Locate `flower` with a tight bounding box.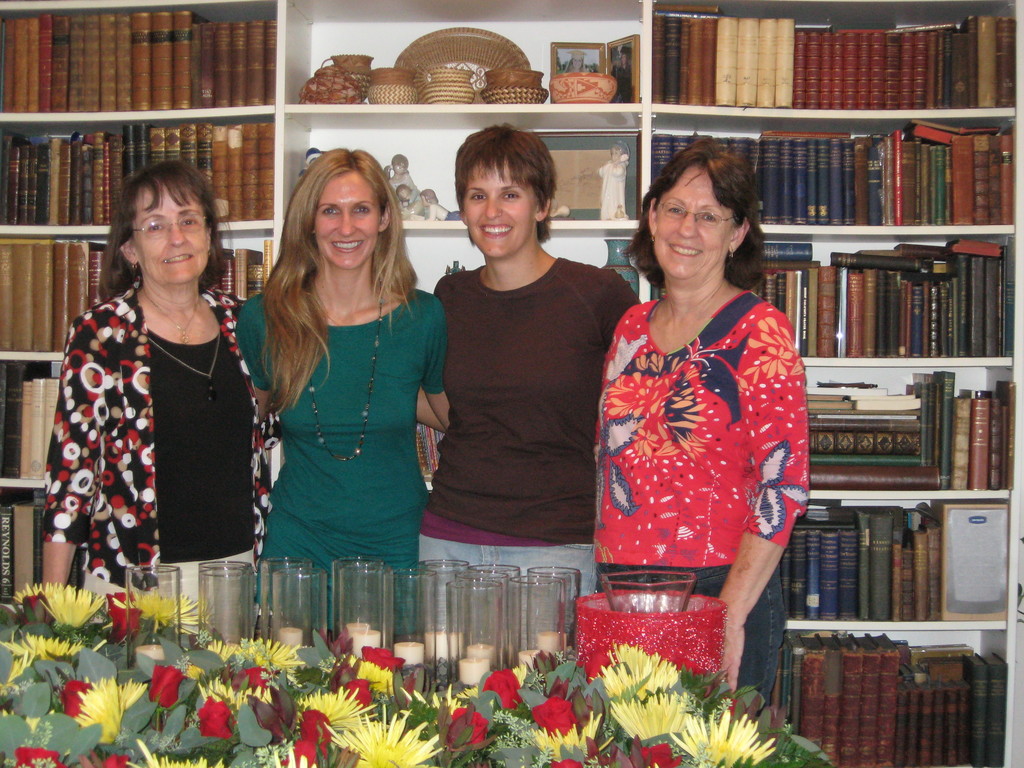
region(76, 675, 124, 749).
